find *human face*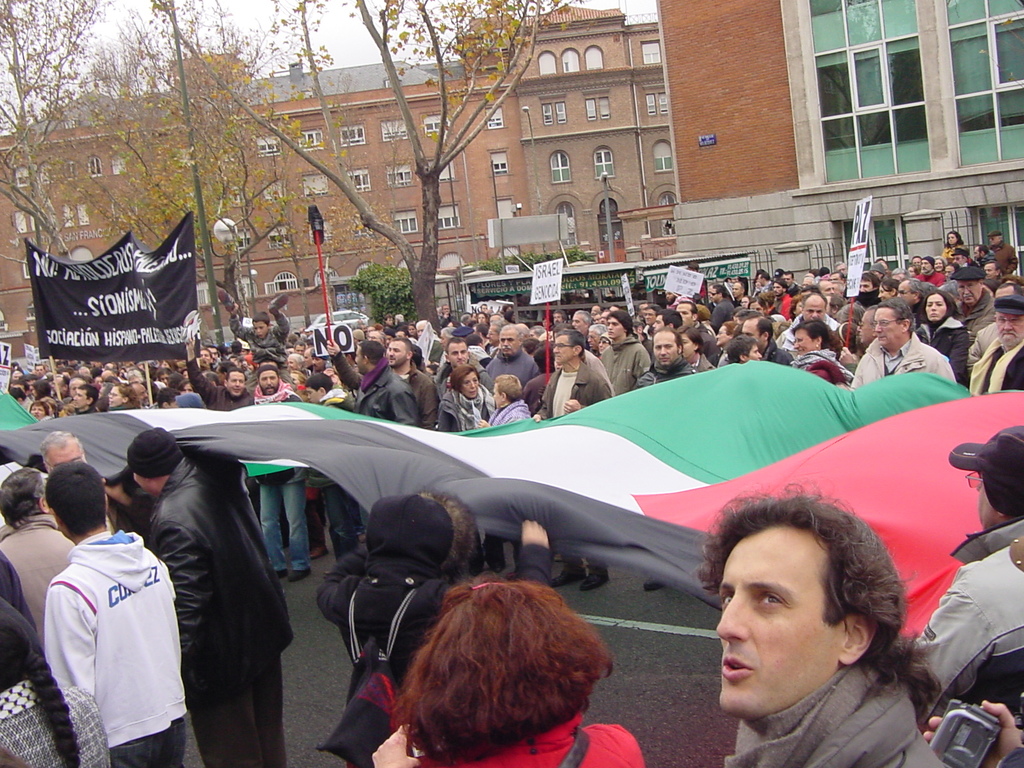
{"x1": 791, "y1": 328, "x2": 817, "y2": 356}
